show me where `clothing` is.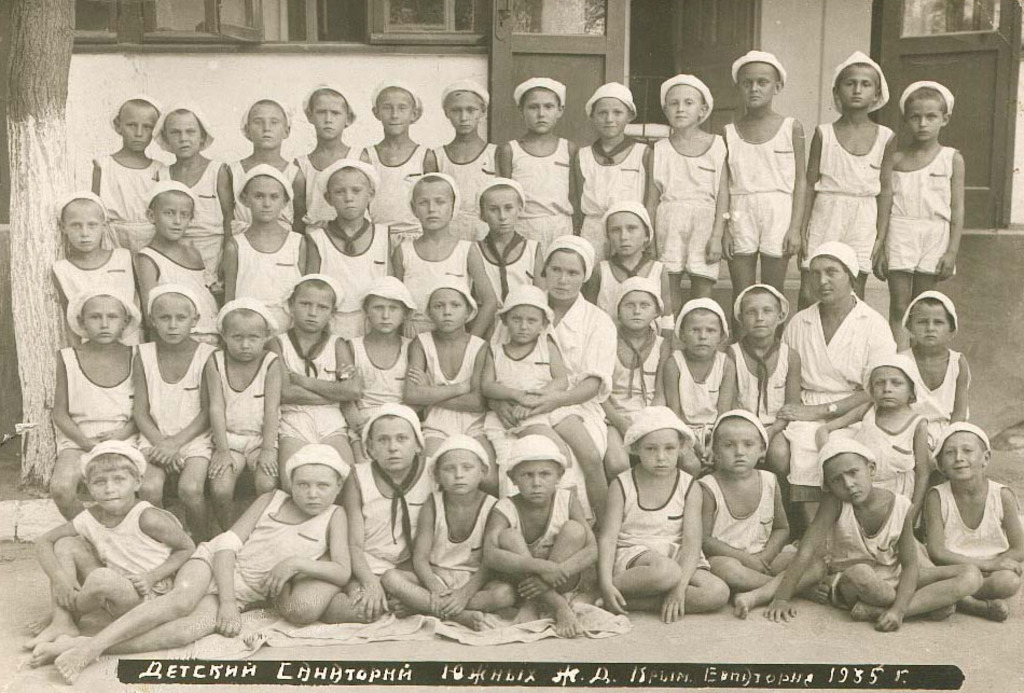
`clothing` is at bbox=[946, 469, 1019, 581].
